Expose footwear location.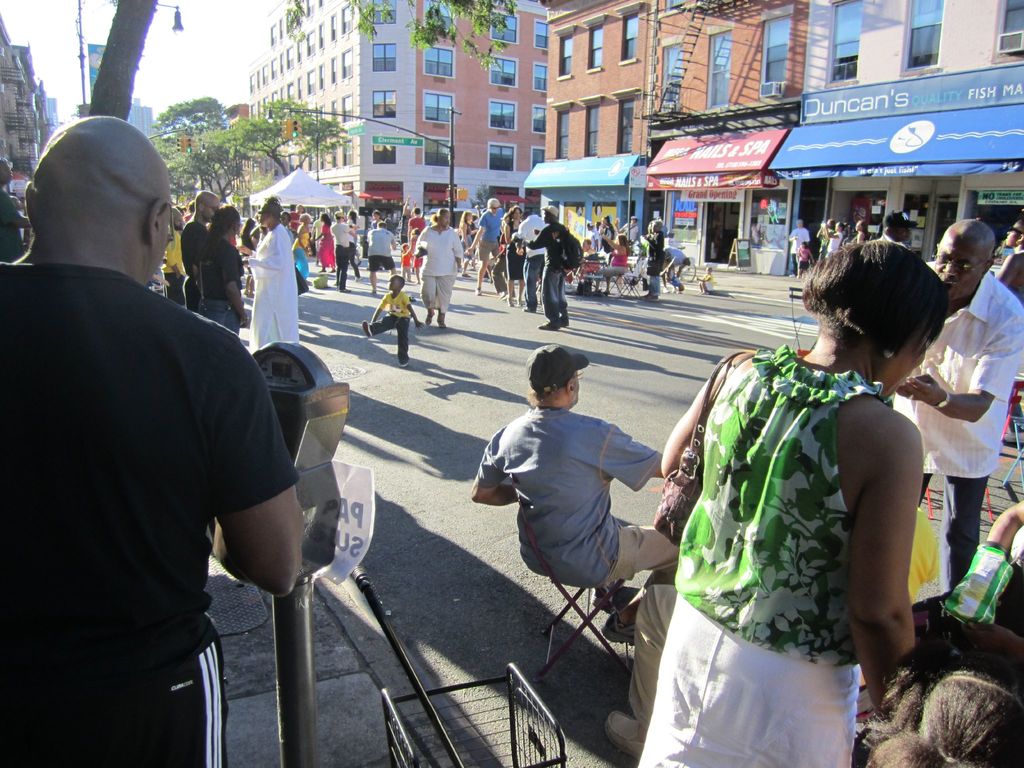
Exposed at detection(661, 288, 670, 292).
